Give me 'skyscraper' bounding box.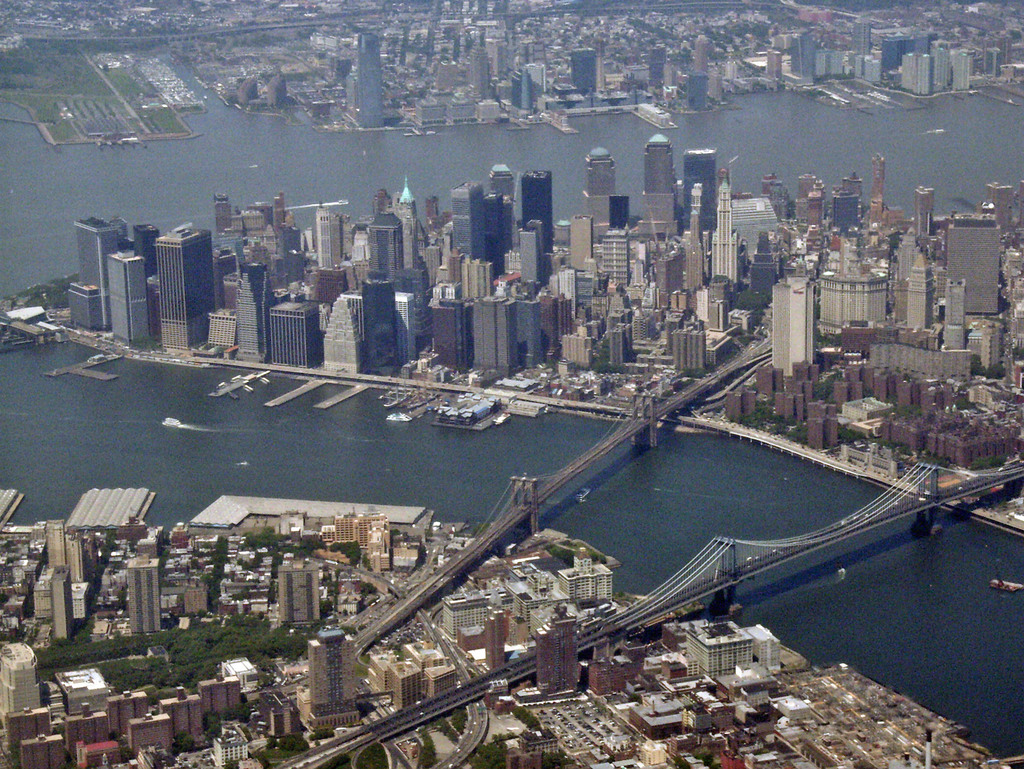
bbox=(557, 552, 612, 603).
